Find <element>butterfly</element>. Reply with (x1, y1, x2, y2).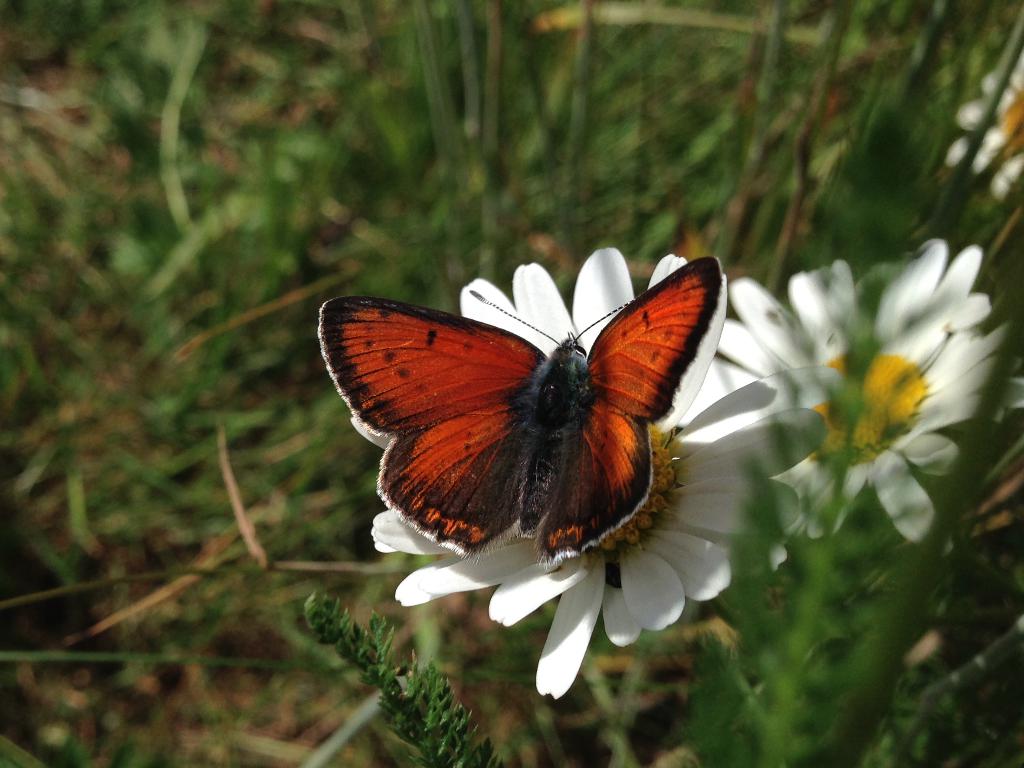
(317, 257, 724, 575).
